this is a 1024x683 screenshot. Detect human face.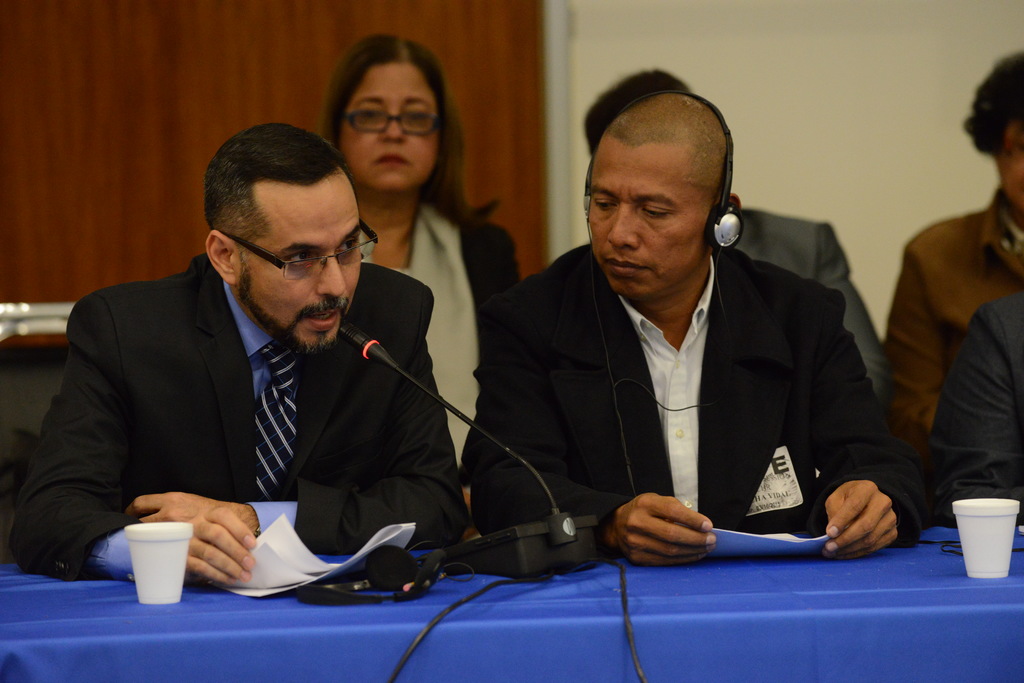
[993,107,1023,214].
